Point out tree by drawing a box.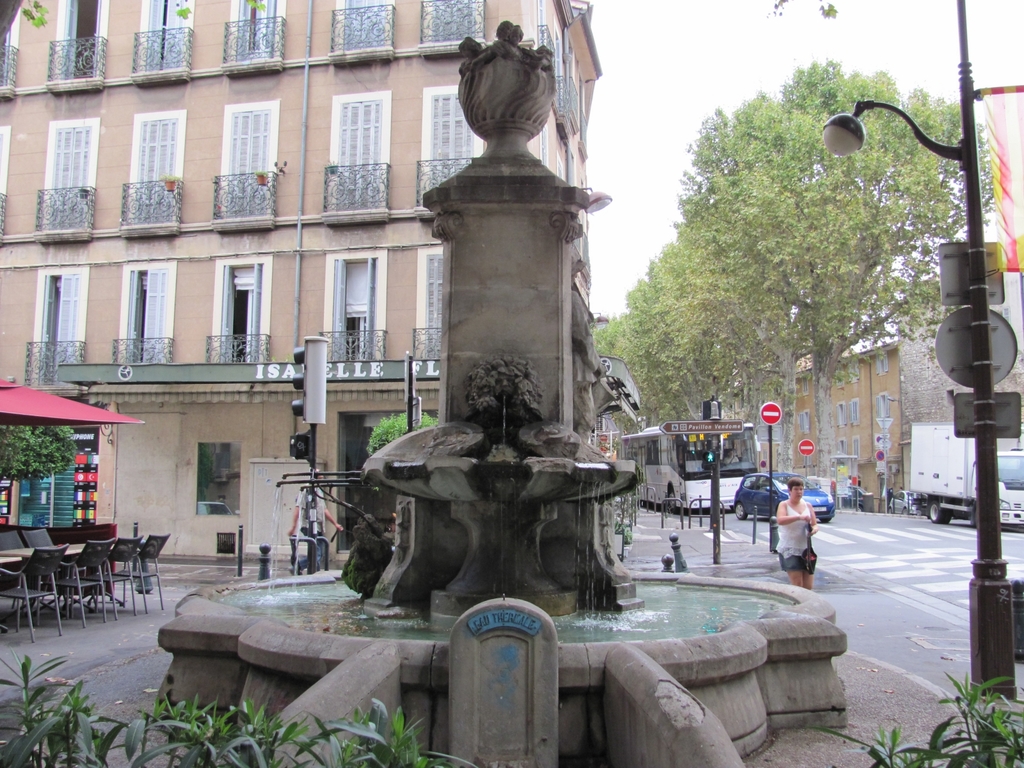
crop(0, 419, 84, 484).
